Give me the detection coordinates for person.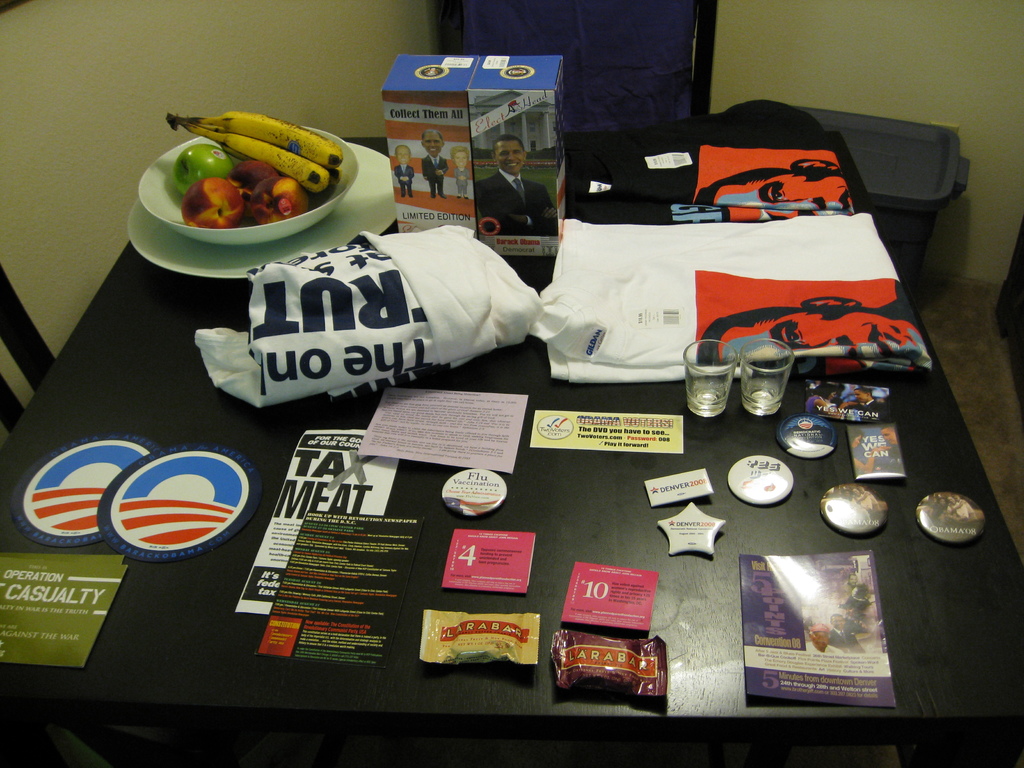
l=451, t=147, r=472, b=200.
